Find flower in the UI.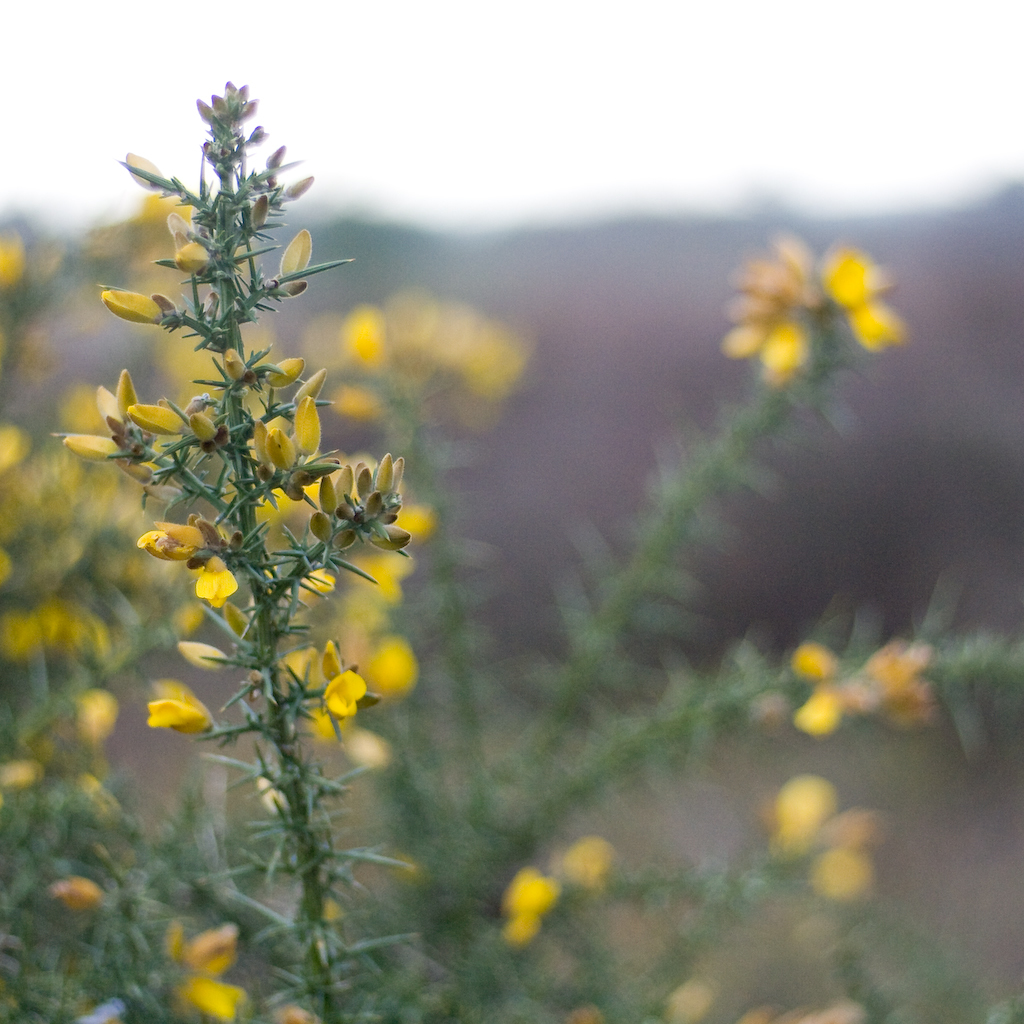
UI element at <region>194, 549, 235, 618</region>.
